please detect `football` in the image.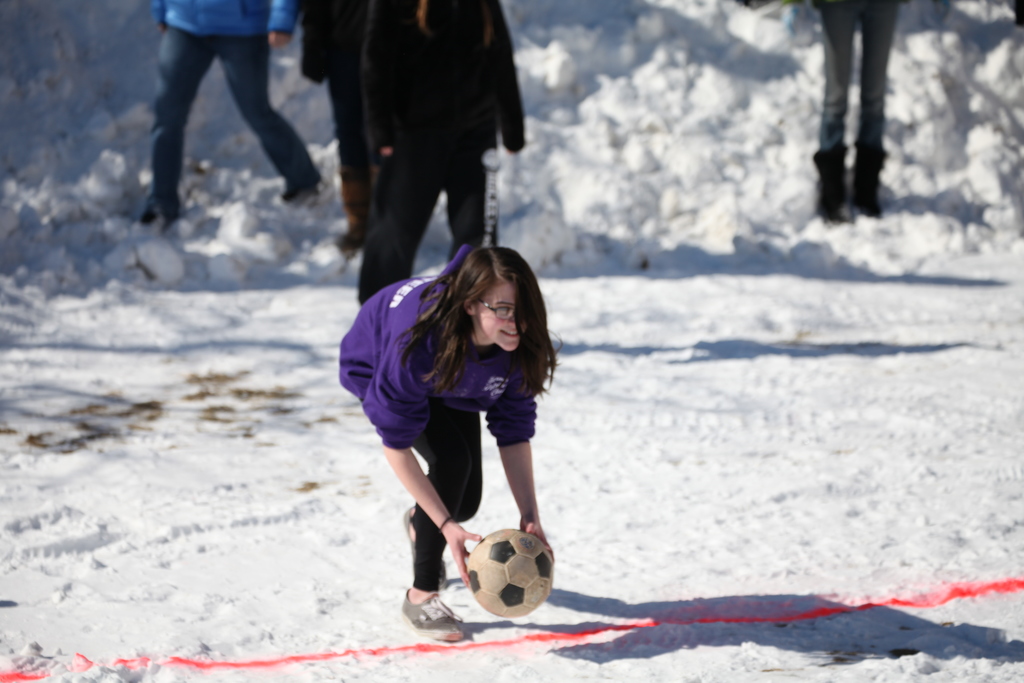
box(461, 528, 557, 618).
